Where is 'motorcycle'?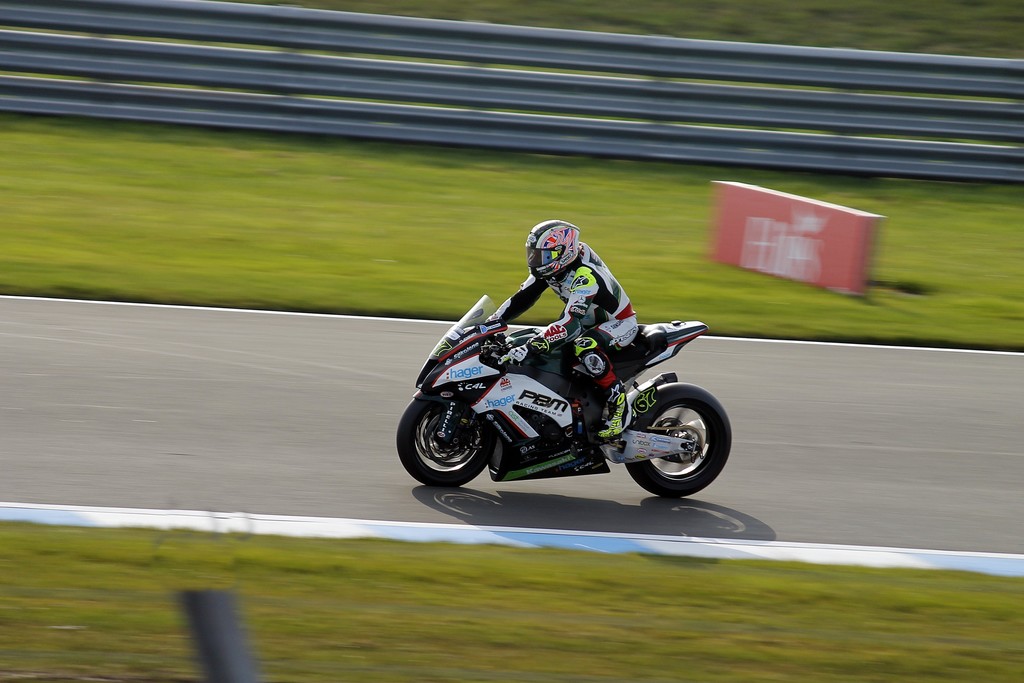
384,292,731,504.
